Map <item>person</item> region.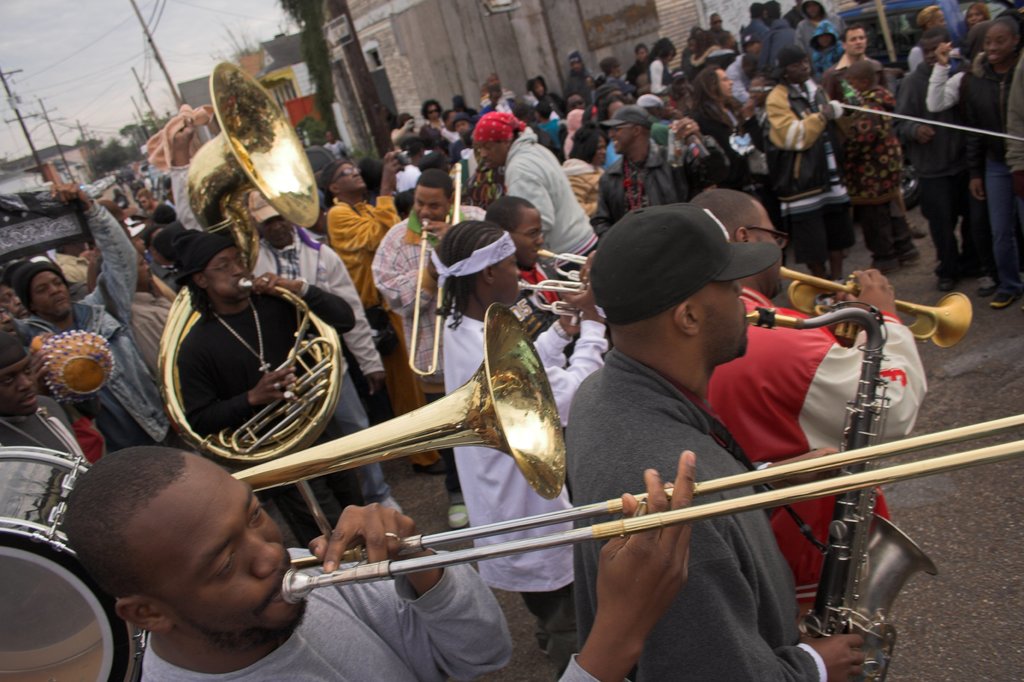
Mapped to BBox(793, 0, 825, 44).
